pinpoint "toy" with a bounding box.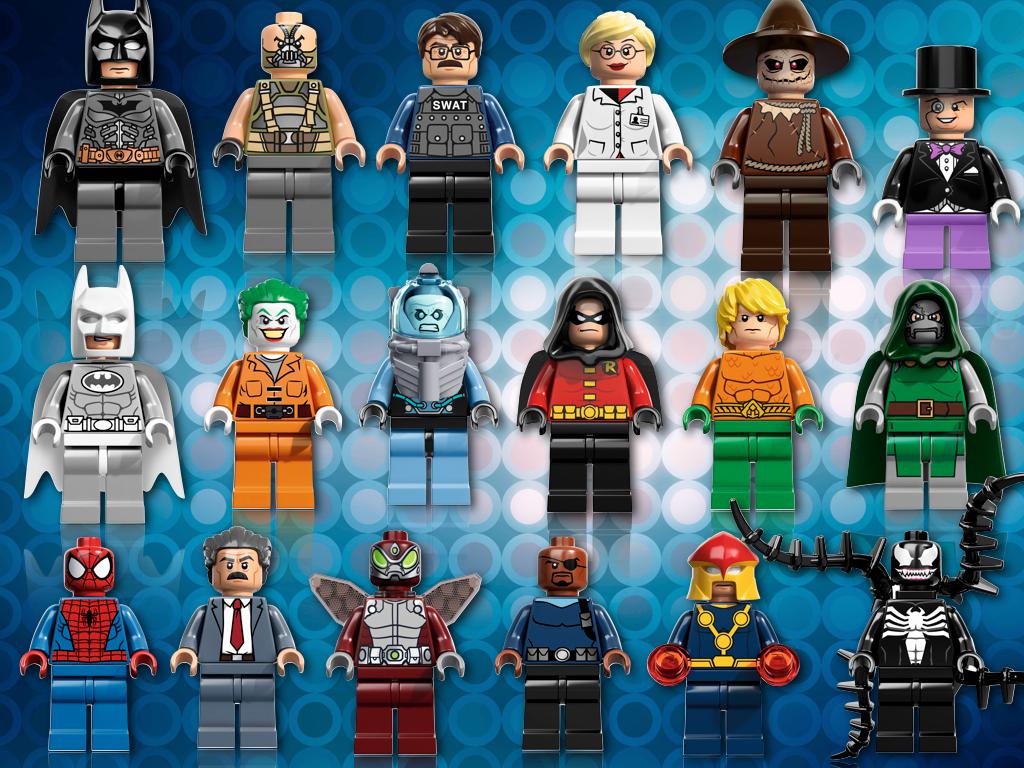
839 279 1010 509.
